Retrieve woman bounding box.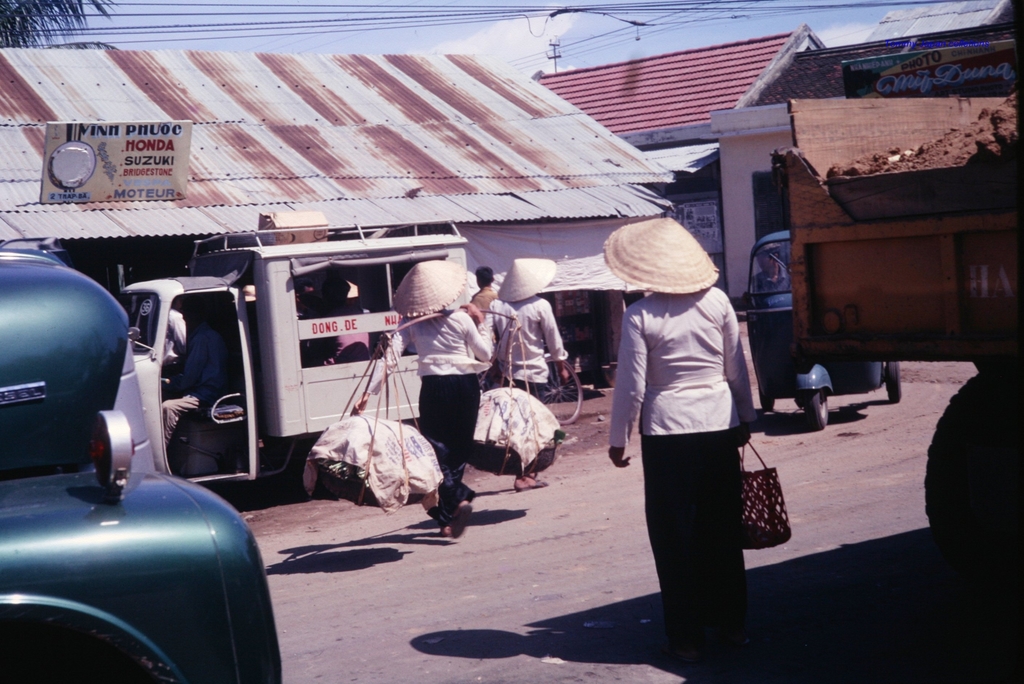
Bounding box: crop(605, 205, 779, 662).
